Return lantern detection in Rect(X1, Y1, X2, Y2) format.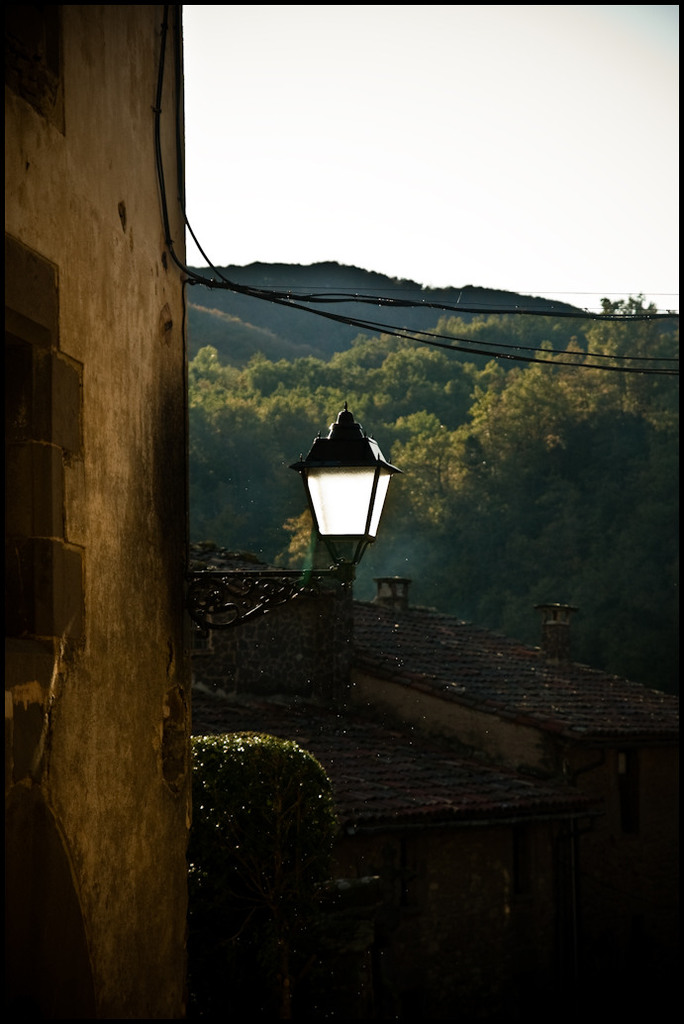
Rect(288, 392, 397, 587).
